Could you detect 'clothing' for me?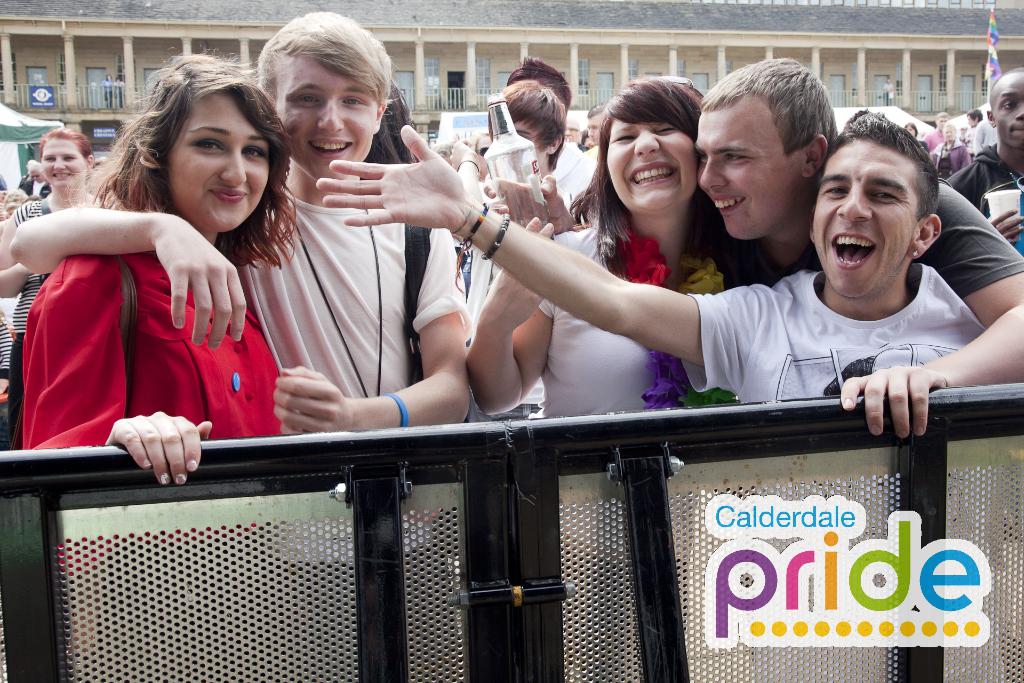
Detection result: bbox(10, 197, 67, 381).
